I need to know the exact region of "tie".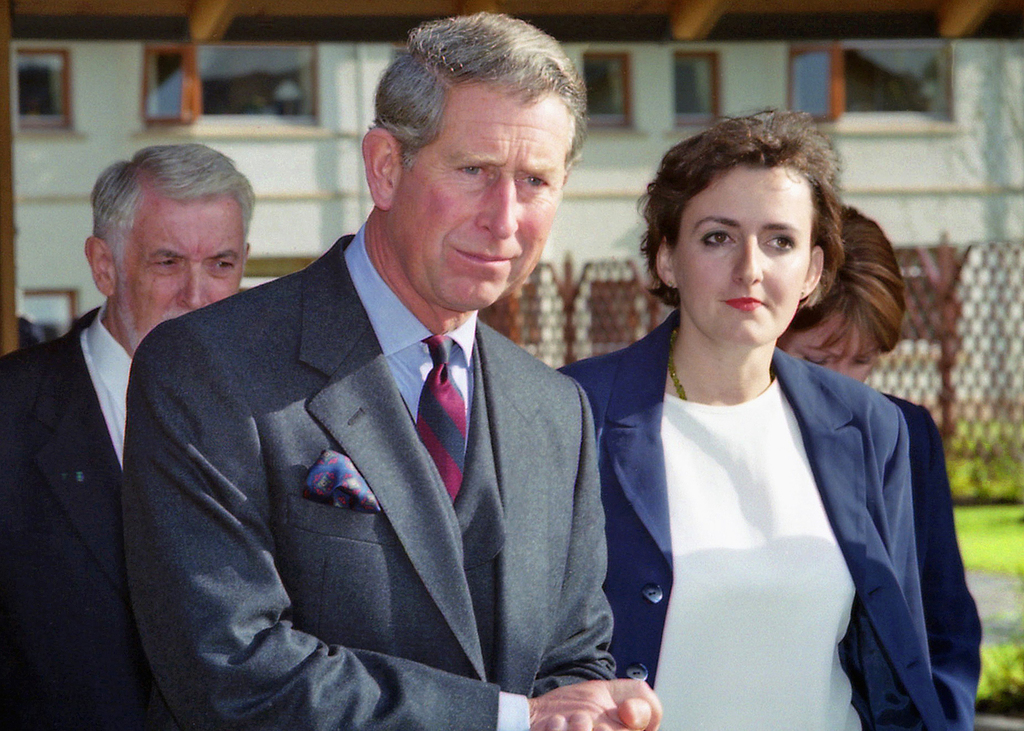
Region: (416, 332, 465, 505).
